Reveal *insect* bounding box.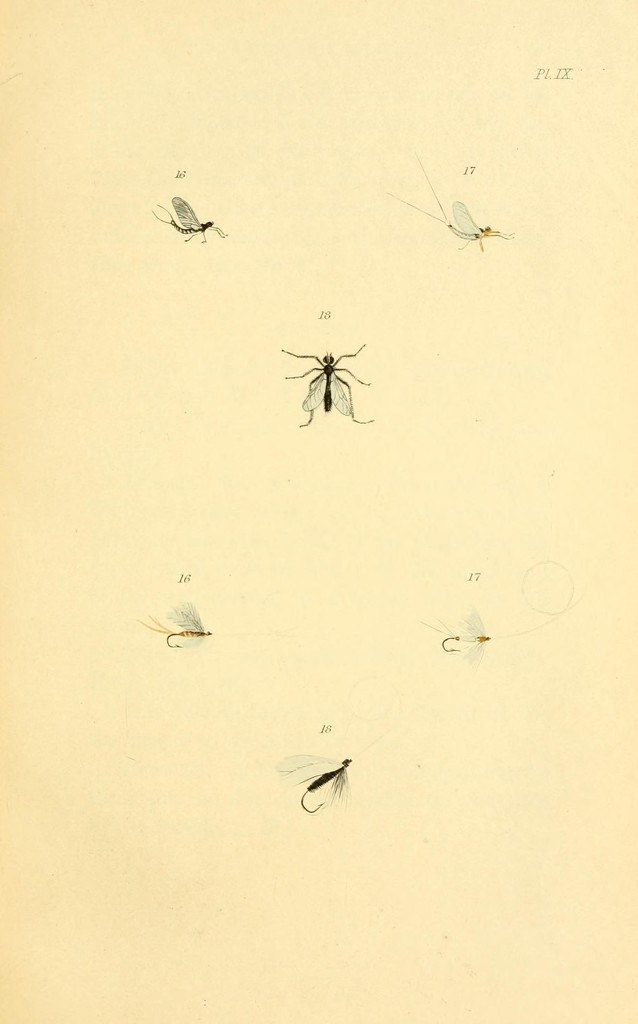
Revealed: pyautogui.locateOnScreen(385, 154, 514, 252).
